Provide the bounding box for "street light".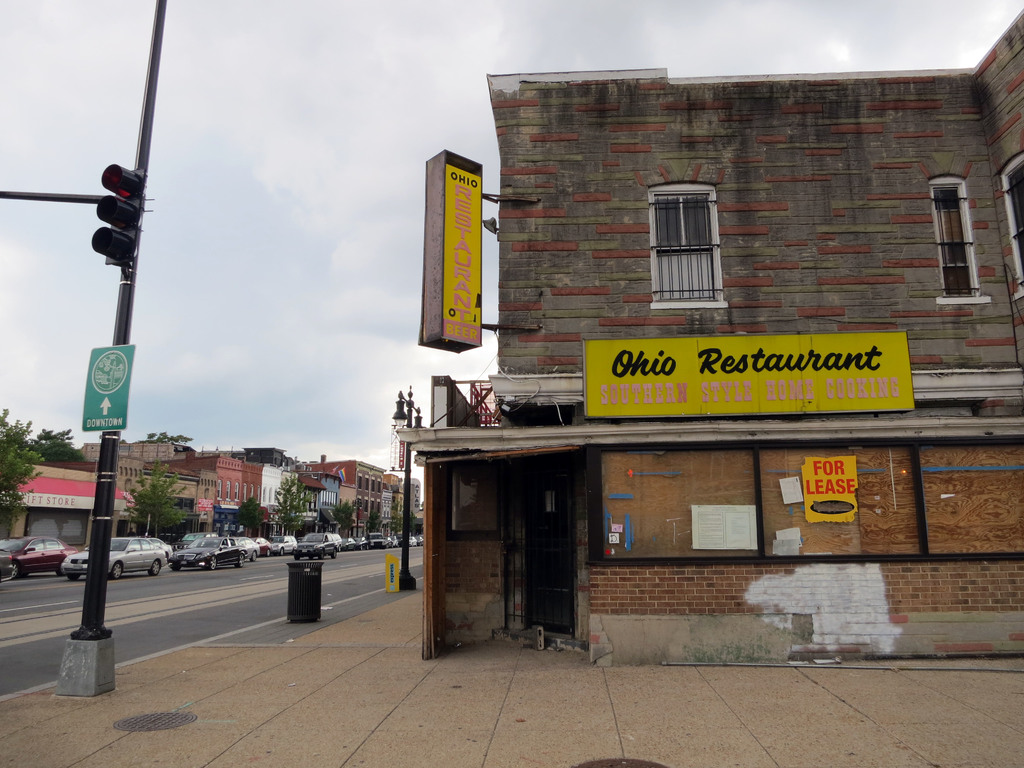
<bbox>386, 378, 423, 593</bbox>.
